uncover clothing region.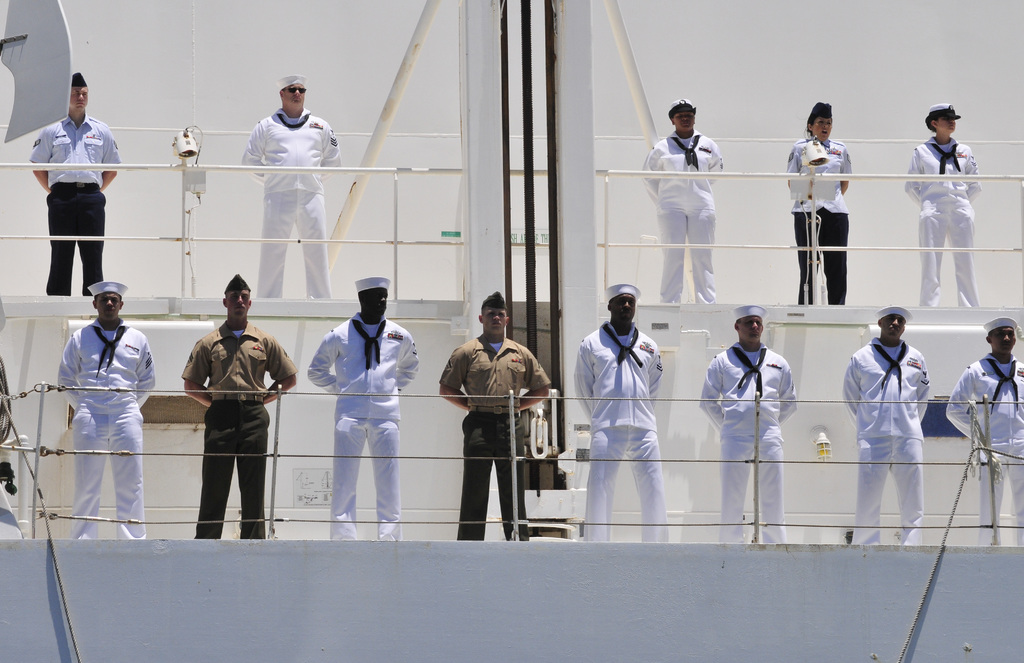
Uncovered: bbox=(181, 316, 298, 539).
